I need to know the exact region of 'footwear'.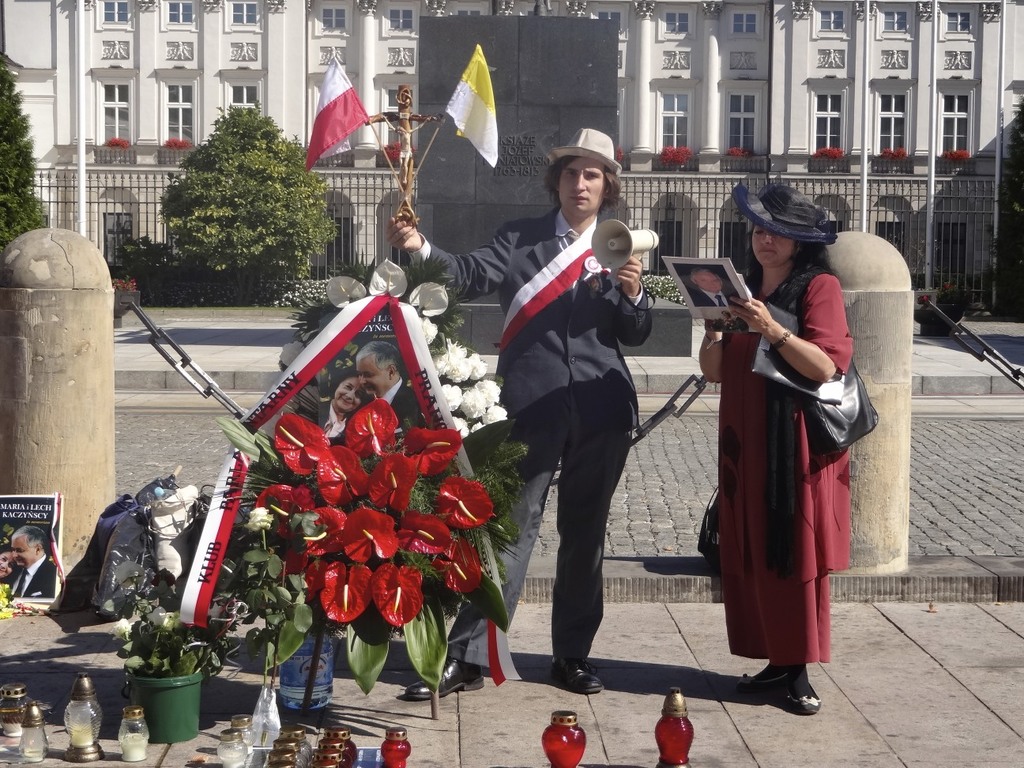
Region: <box>552,653,609,698</box>.
